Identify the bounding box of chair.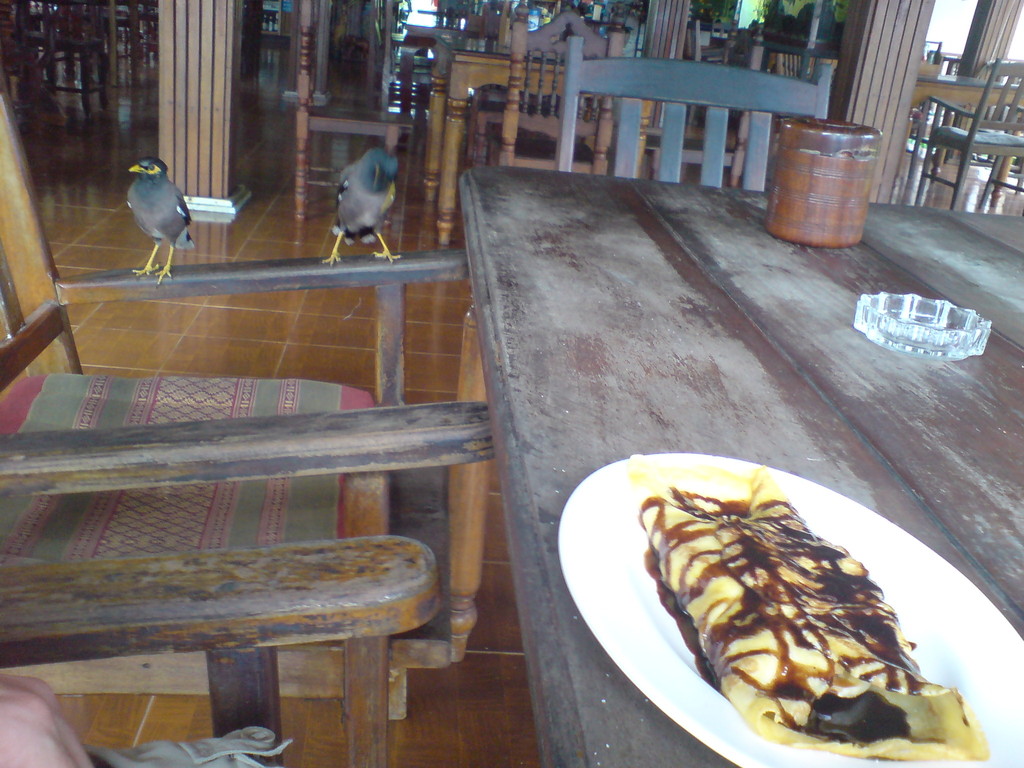
locate(557, 33, 835, 192).
